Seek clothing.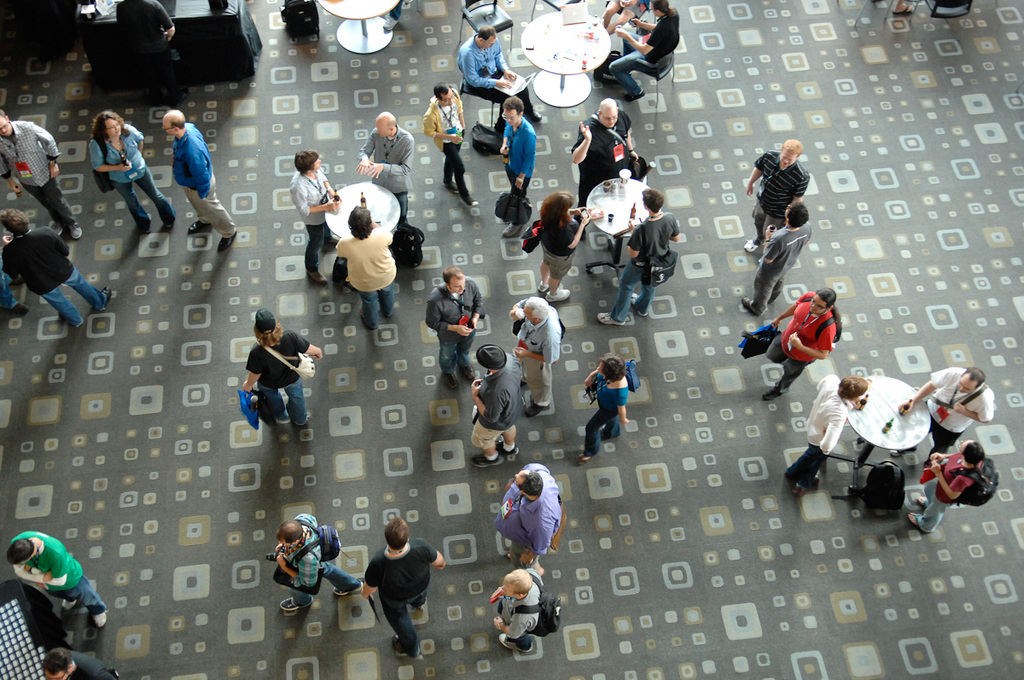
337/235/402/328.
